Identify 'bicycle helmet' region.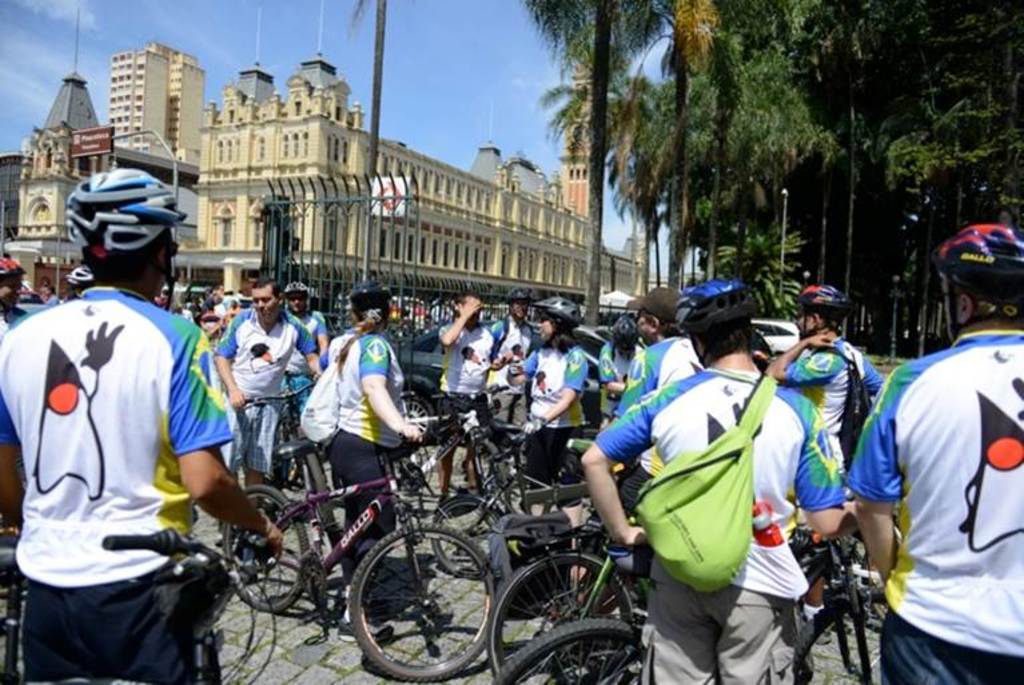
Region: [674,282,753,328].
